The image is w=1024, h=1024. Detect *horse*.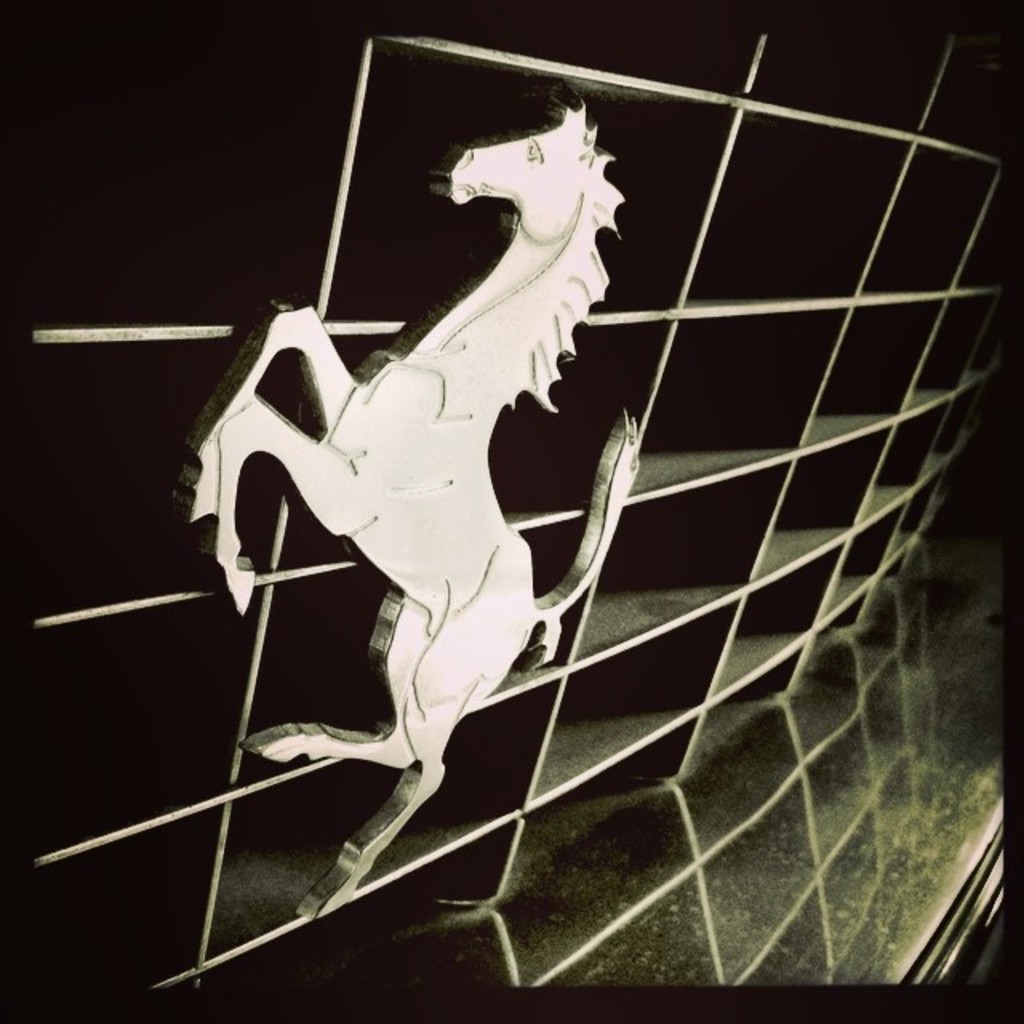
Detection: bbox=(173, 96, 640, 928).
